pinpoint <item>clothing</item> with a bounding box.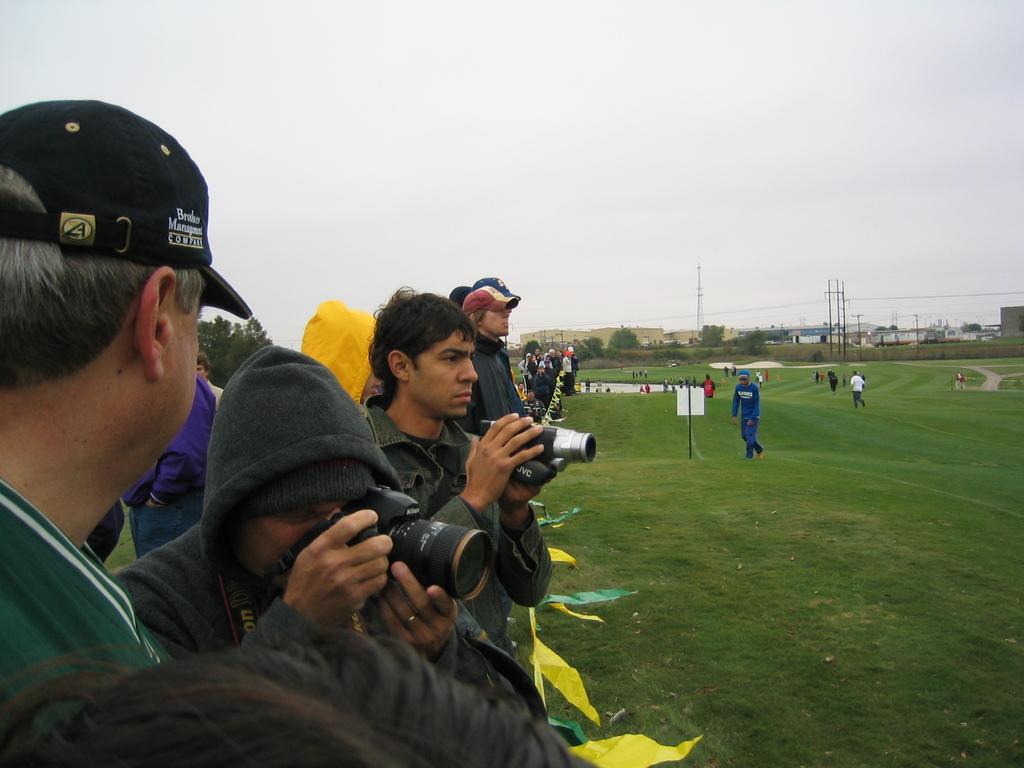
Rect(80, 501, 129, 559).
